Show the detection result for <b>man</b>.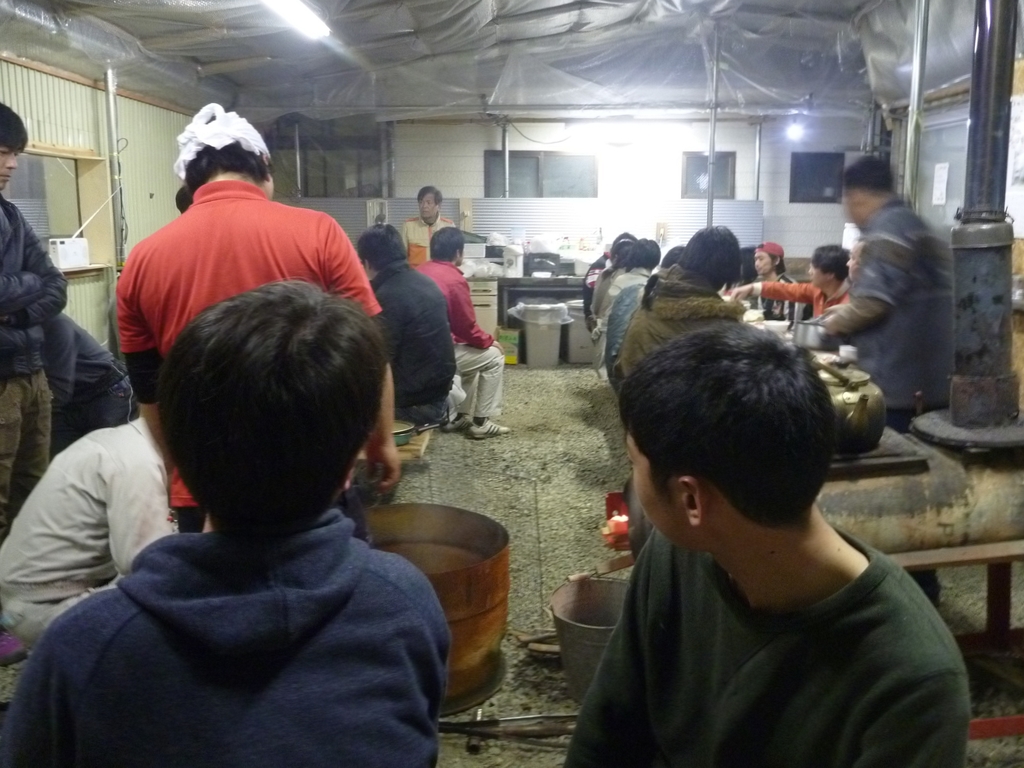
rect(616, 227, 750, 394).
